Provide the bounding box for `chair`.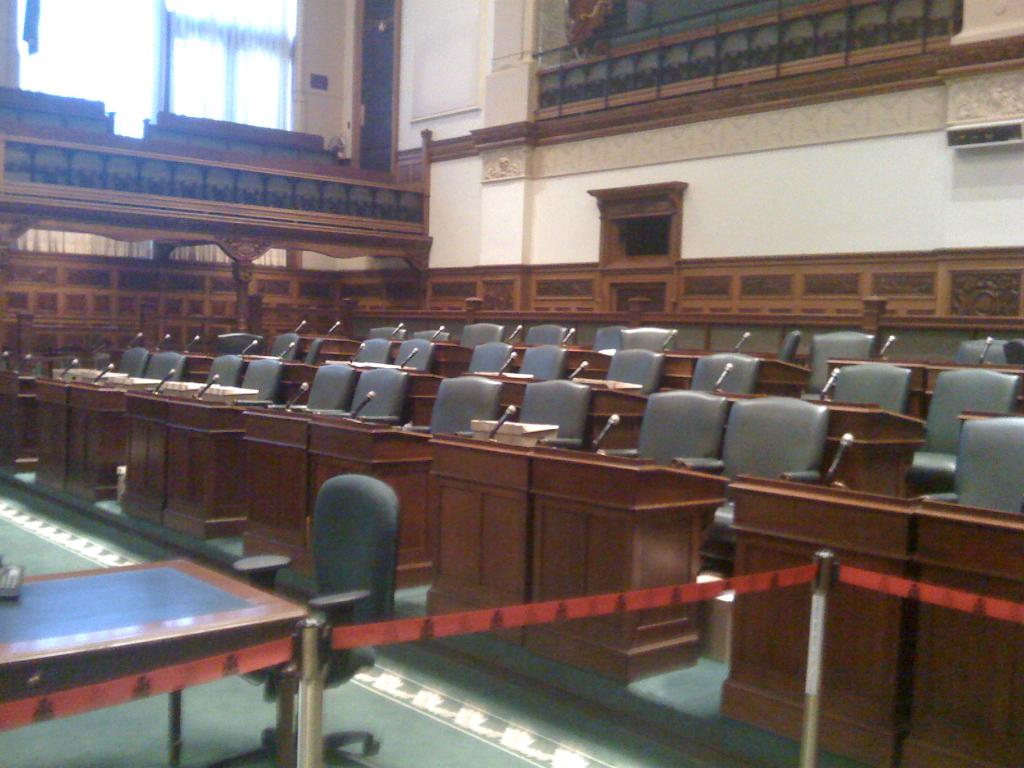
(left=216, top=331, right=262, bottom=352).
